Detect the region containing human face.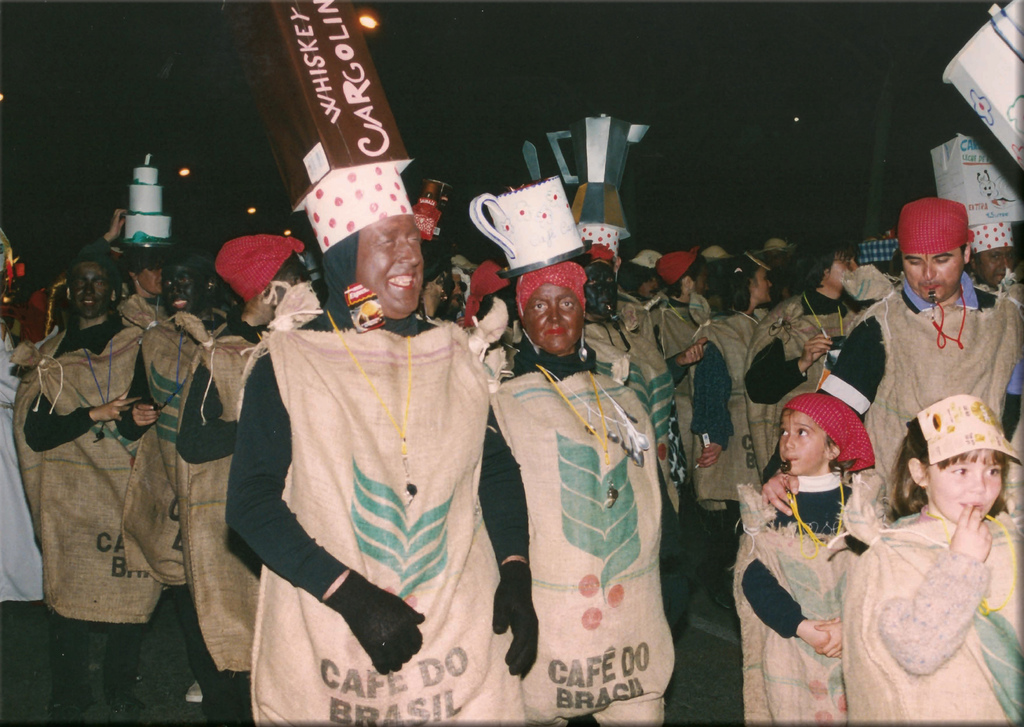
454/269/467/308.
